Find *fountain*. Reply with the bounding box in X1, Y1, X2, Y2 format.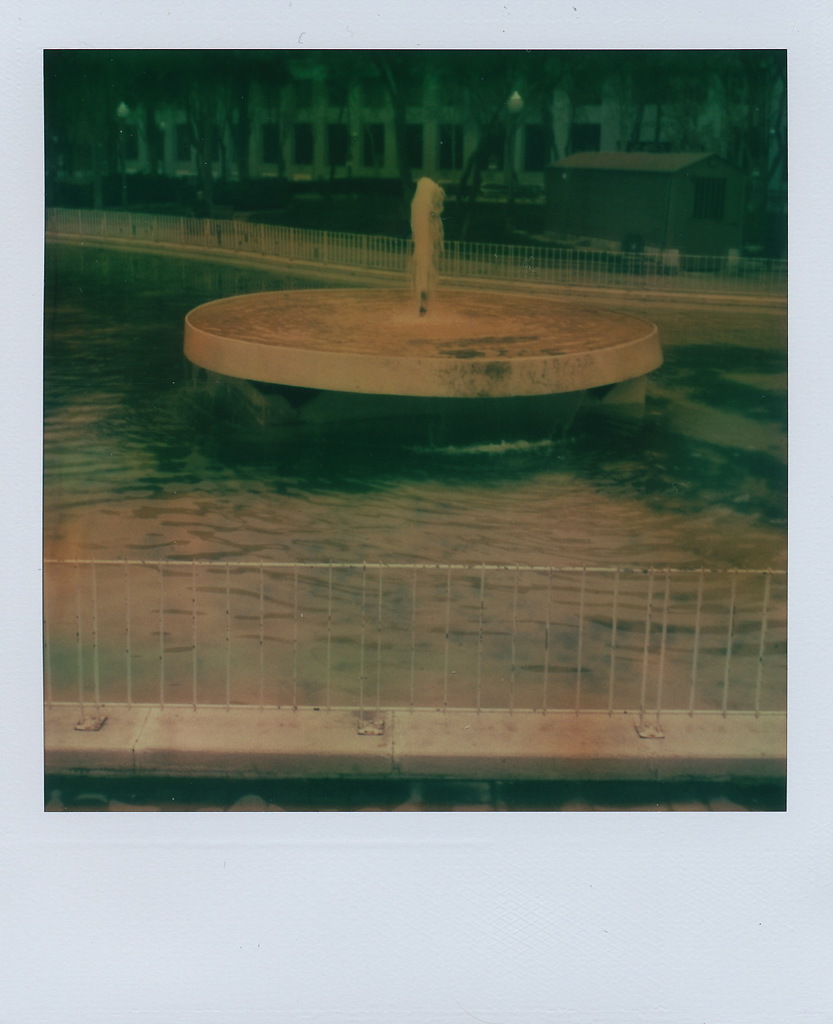
227, 174, 620, 458.
